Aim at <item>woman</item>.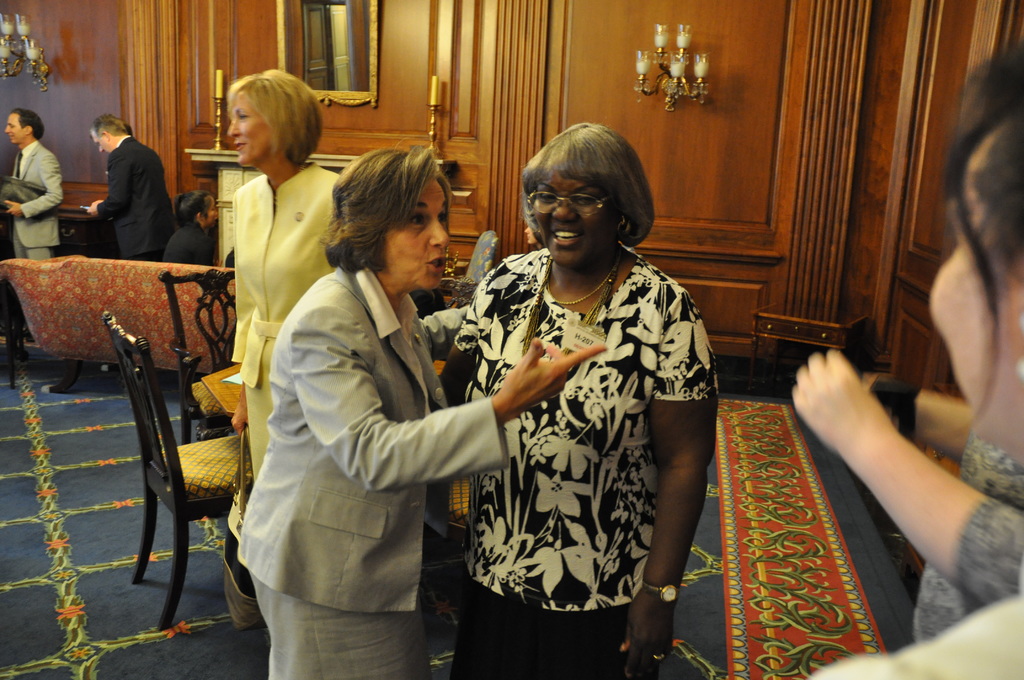
Aimed at select_region(786, 343, 1023, 649).
